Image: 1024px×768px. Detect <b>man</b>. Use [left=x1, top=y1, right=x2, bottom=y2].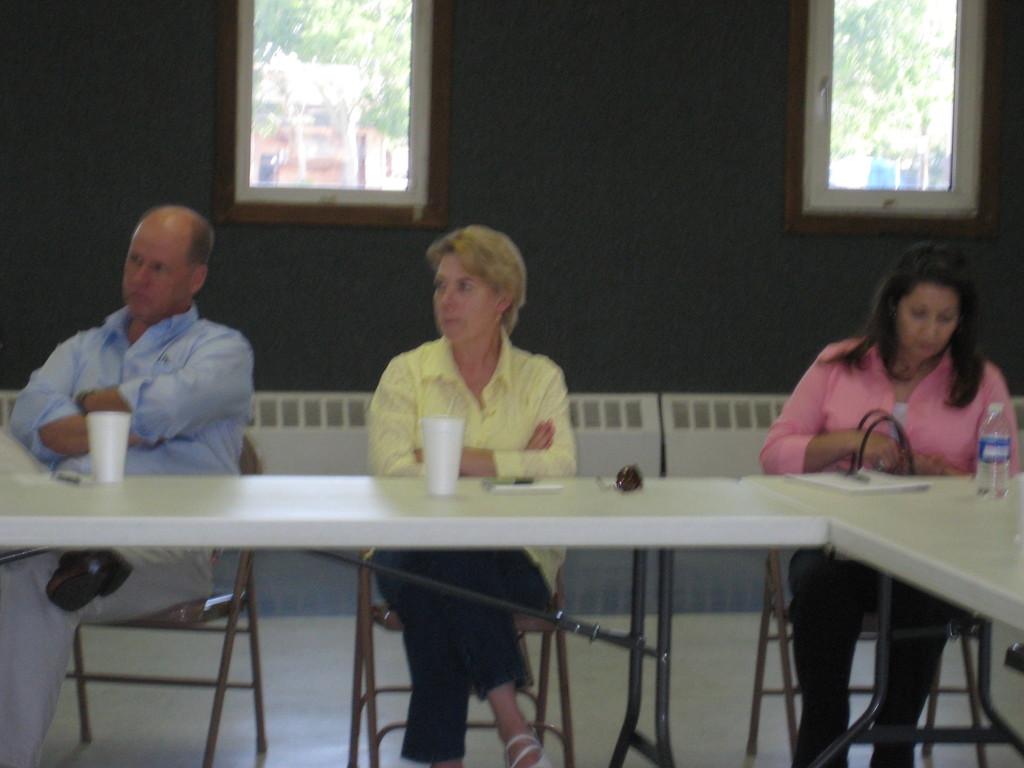
[left=0, top=202, right=259, bottom=767].
